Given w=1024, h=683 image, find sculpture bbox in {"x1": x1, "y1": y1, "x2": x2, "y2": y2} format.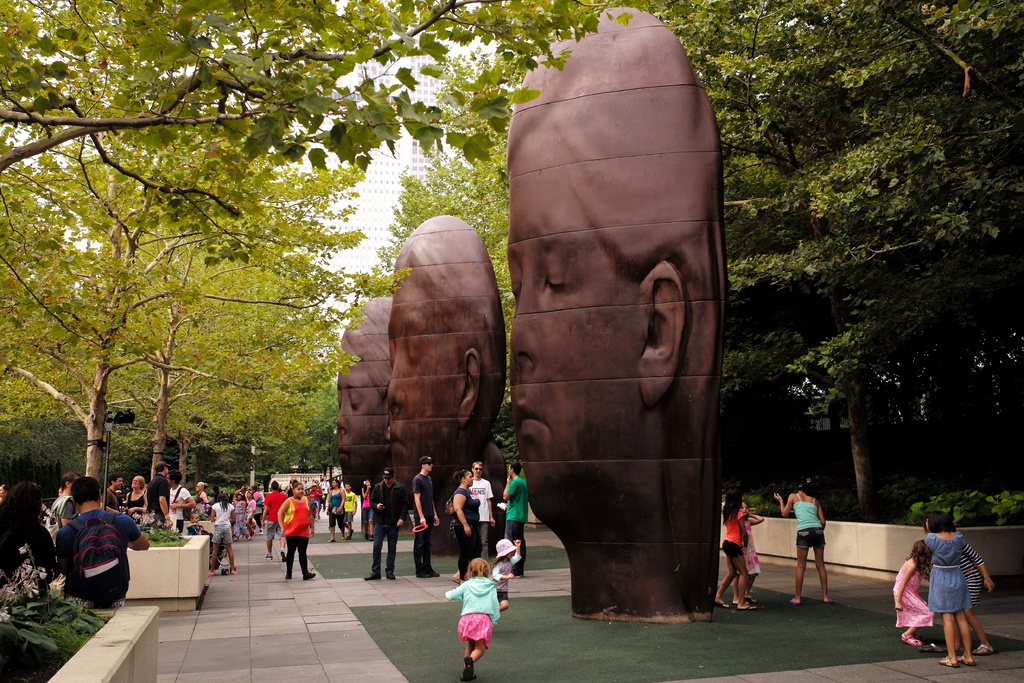
{"x1": 340, "y1": 179, "x2": 520, "y2": 516}.
